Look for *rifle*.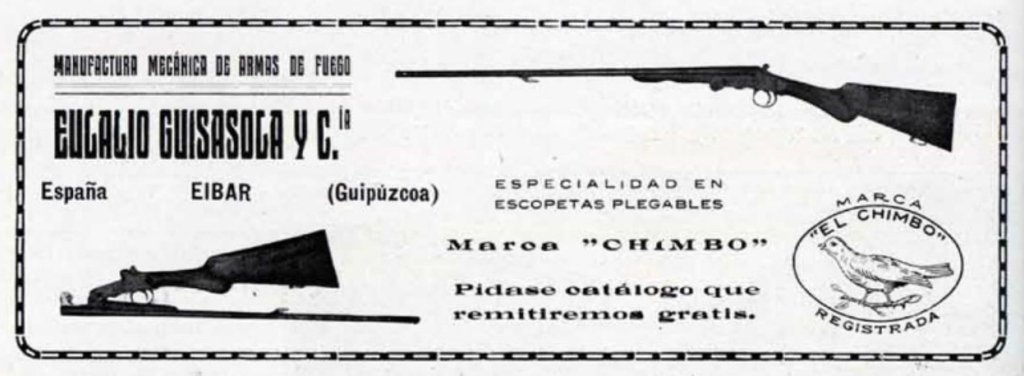
Found: (left=60, top=231, right=422, bottom=327).
